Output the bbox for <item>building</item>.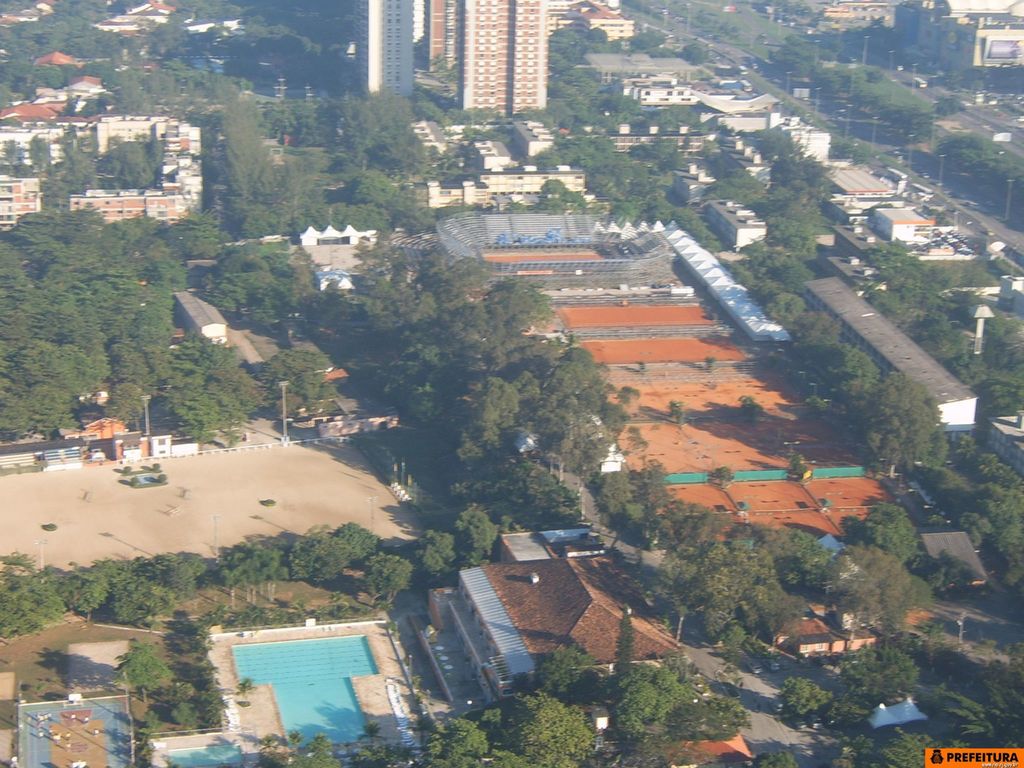
[x1=361, y1=0, x2=425, y2=97].
